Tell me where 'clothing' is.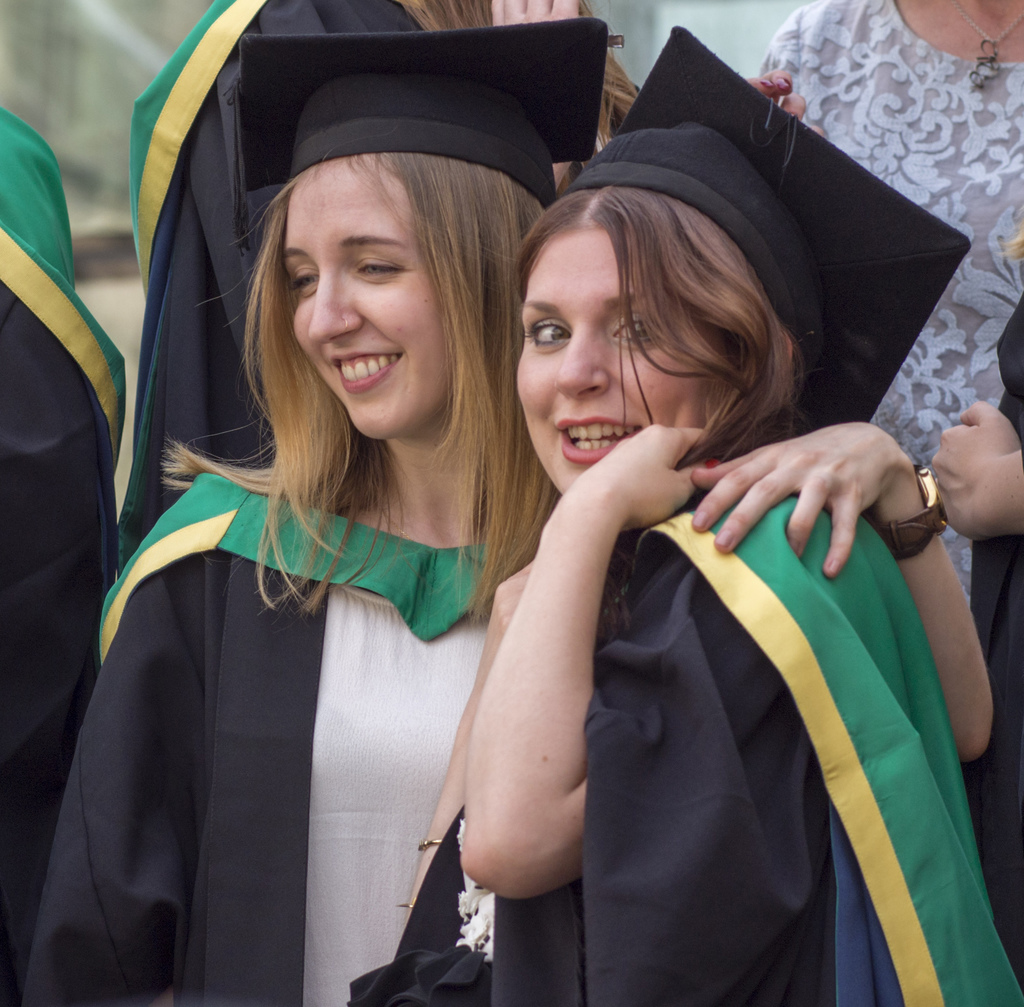
'clothing' is at region(477, 341, 1011, 1006).
